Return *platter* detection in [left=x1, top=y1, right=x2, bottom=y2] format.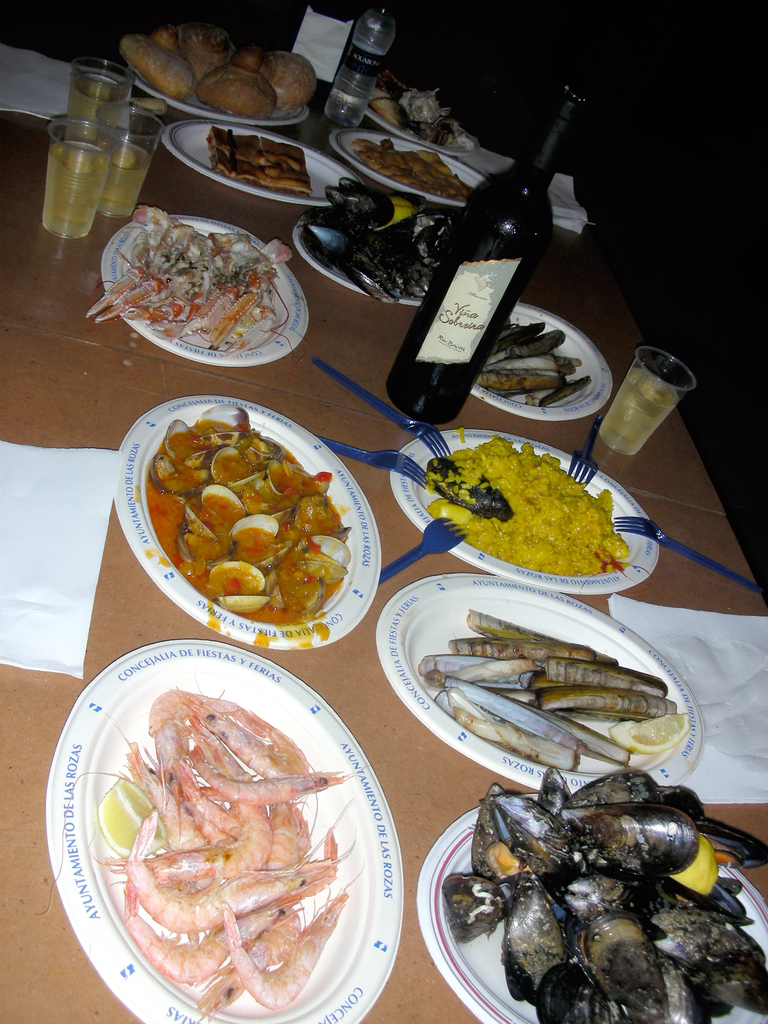
[left=388, top=428, right=662, bottom=590].
